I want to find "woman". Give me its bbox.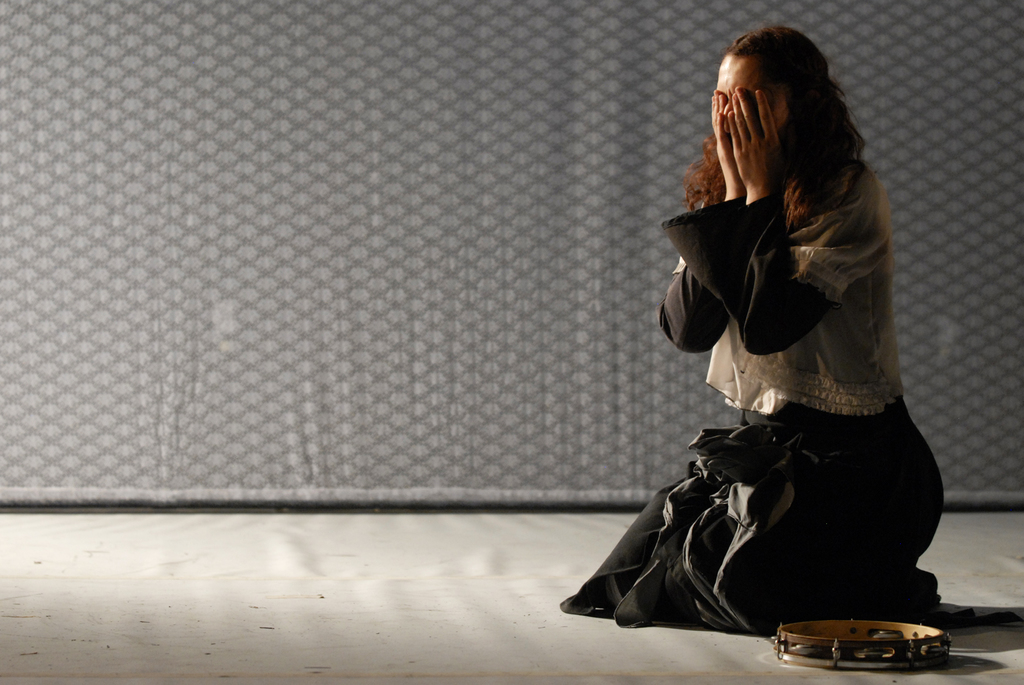
bbox=[566, 41, 963, 668].
